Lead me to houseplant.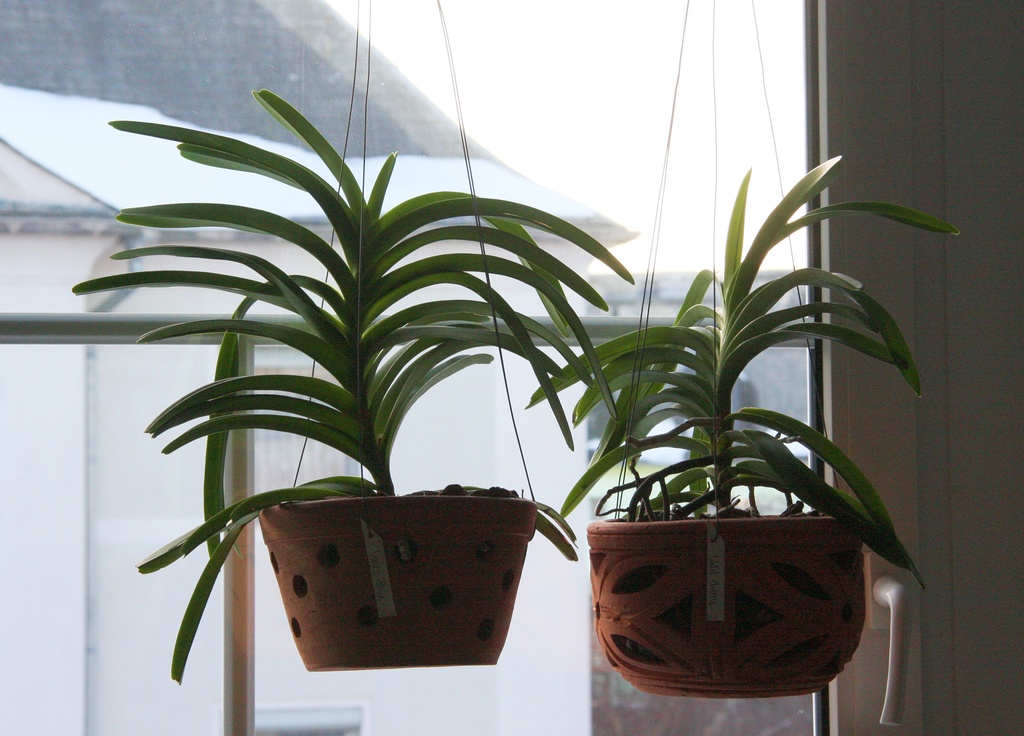
Lead to detection(522, 150, 963, 690).
